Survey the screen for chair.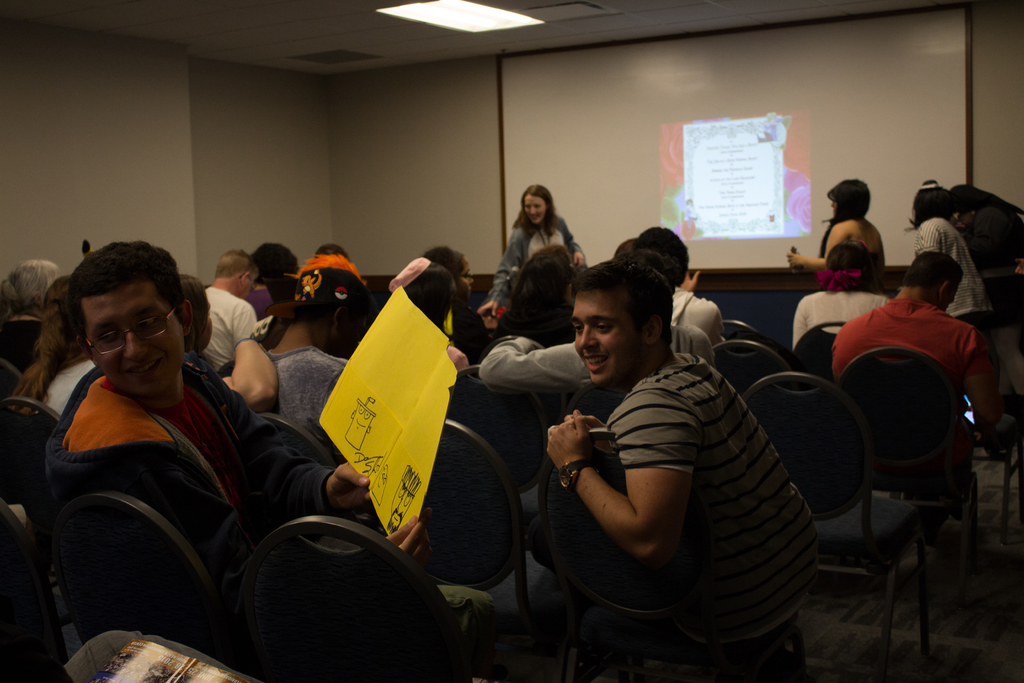
Survey found: [786, 316, 850, 387].
